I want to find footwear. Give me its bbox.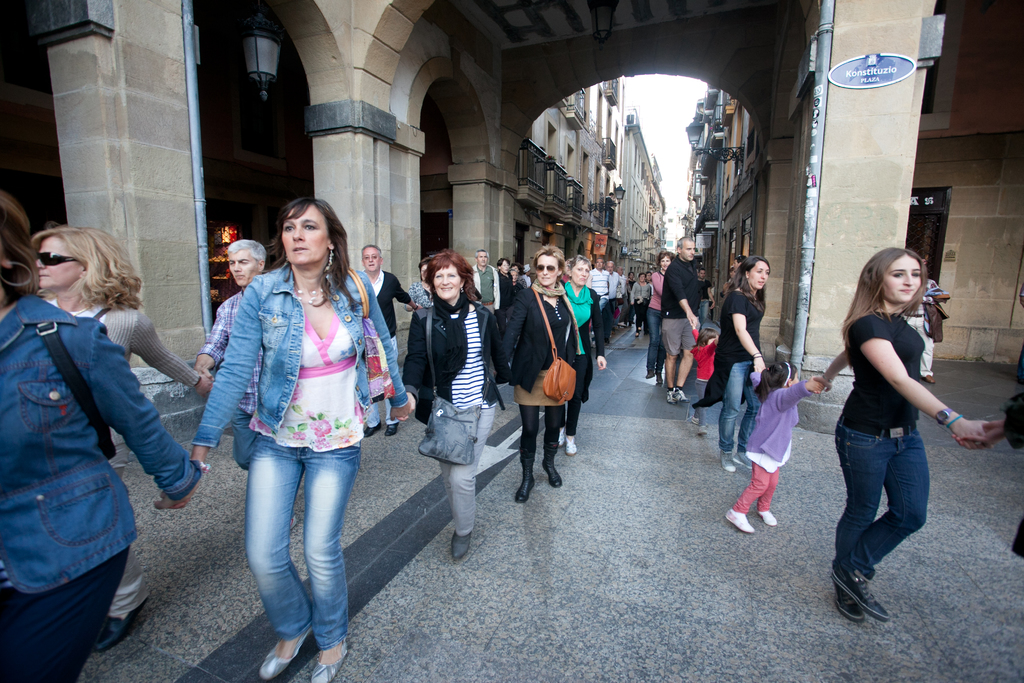
crop(94, 604, 143, 652).
